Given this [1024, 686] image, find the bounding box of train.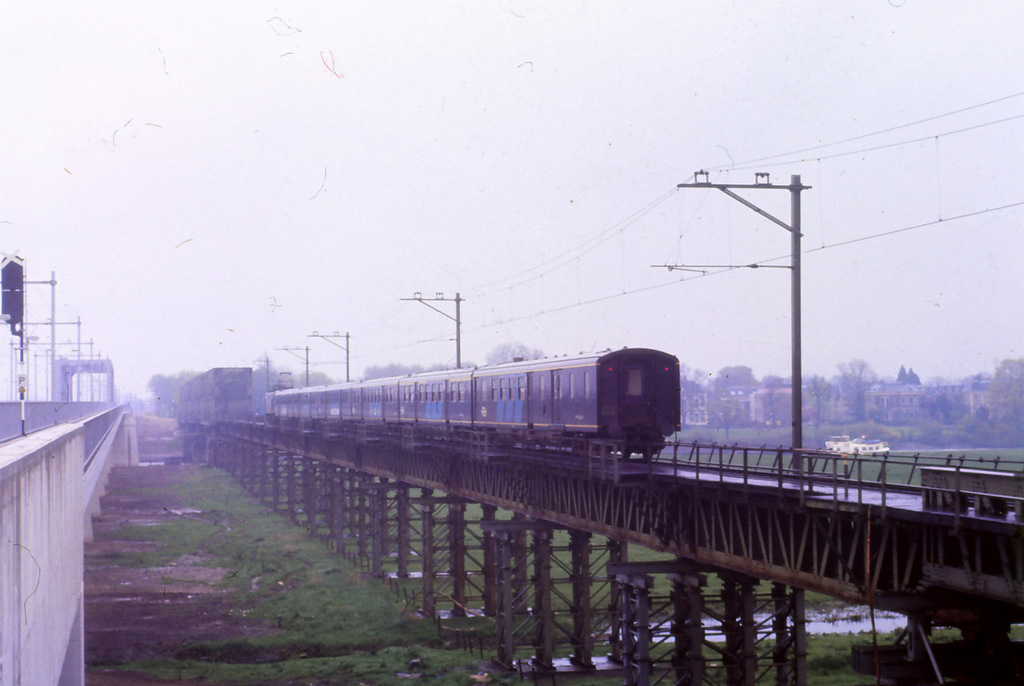
(left=263, top=342, right=682, bottom=459).
